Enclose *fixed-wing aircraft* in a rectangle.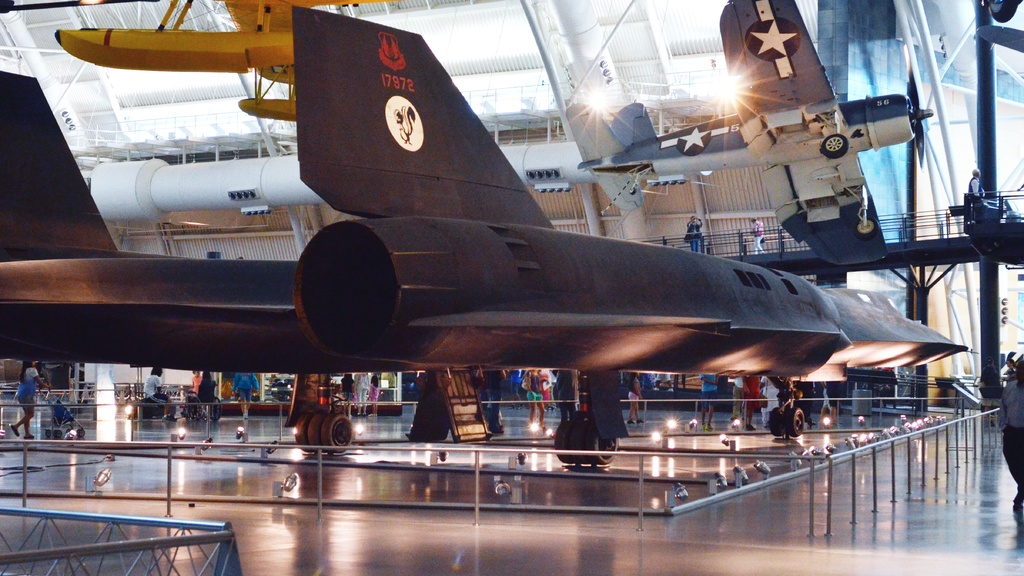
(52,0,405,117).
